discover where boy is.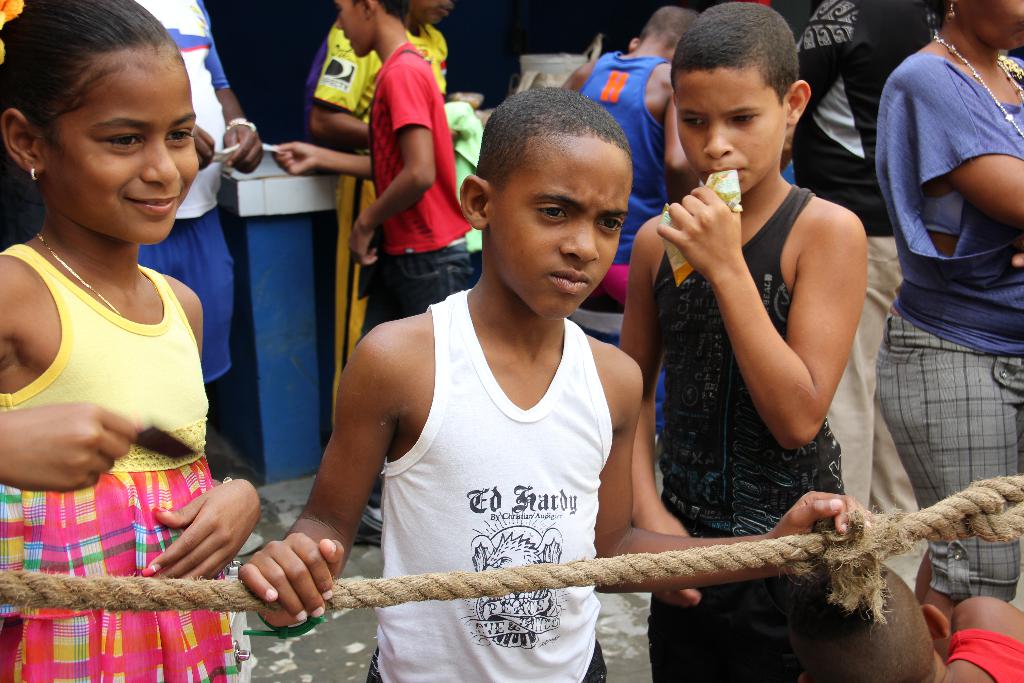
Discovered at {"left": 274, "top": 0, "right": 473, "bottom": 544}.
